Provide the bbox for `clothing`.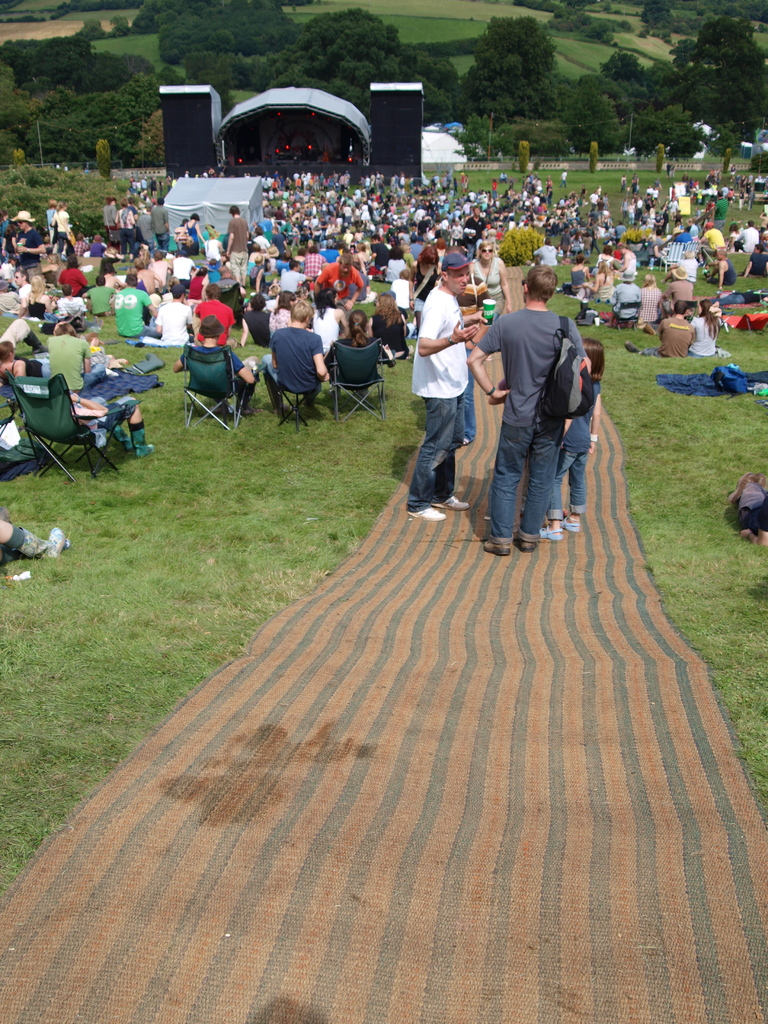
detection(473, 254, 605, 541).
